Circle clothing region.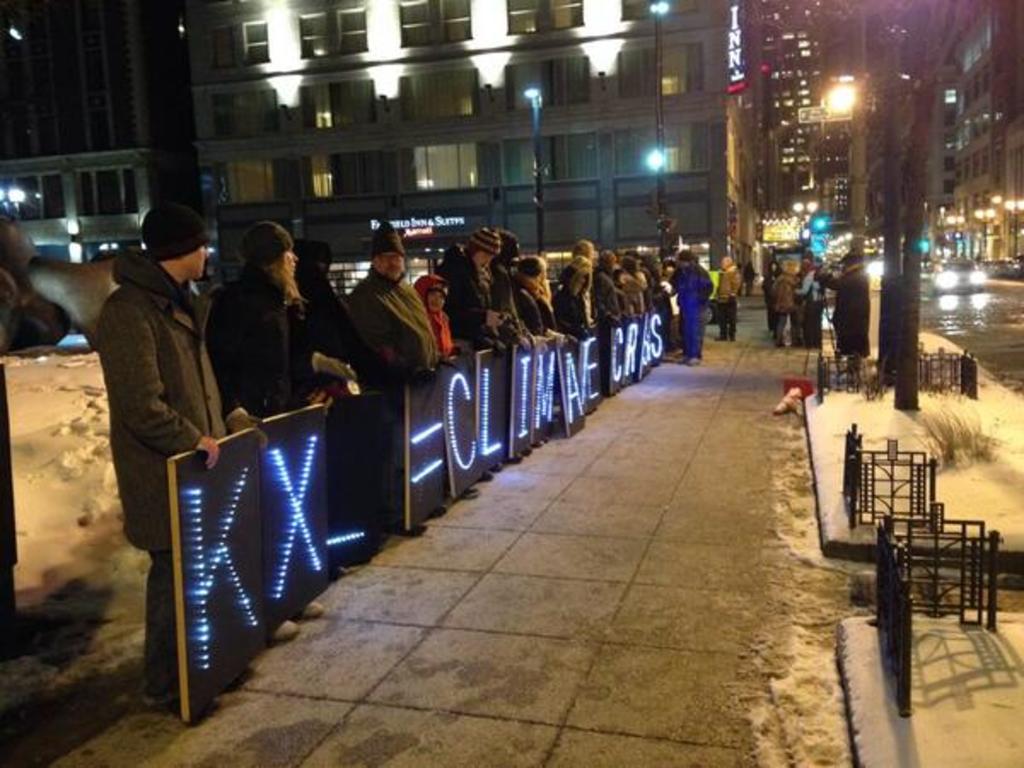
Region: [96, 246, 230, 707].
